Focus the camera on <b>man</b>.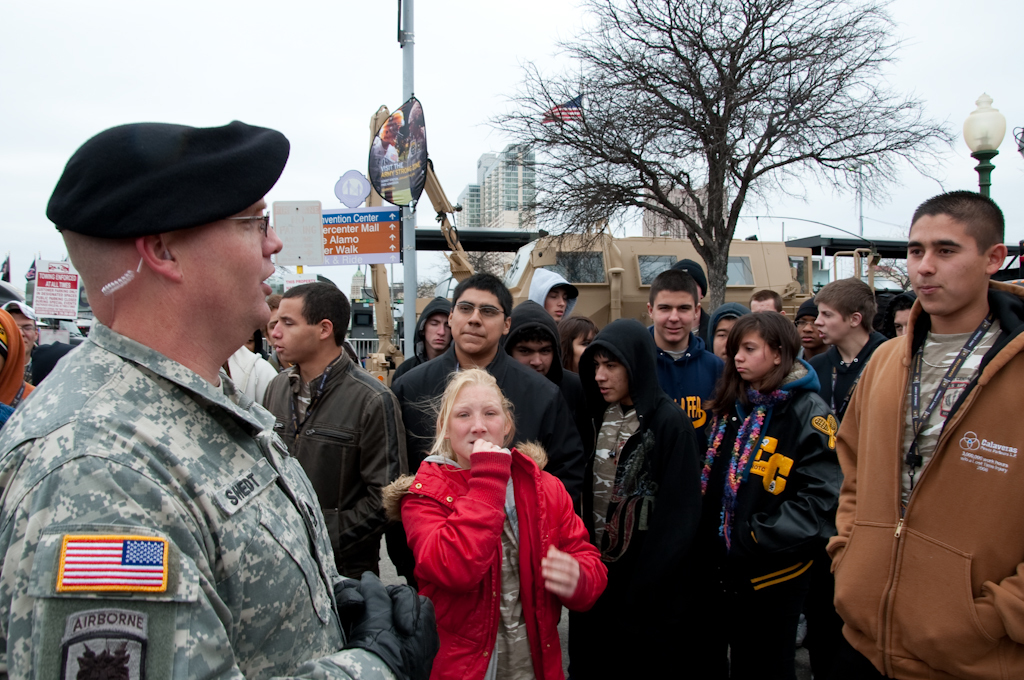
Focus region: bbox(396, 270, 577, 482).
